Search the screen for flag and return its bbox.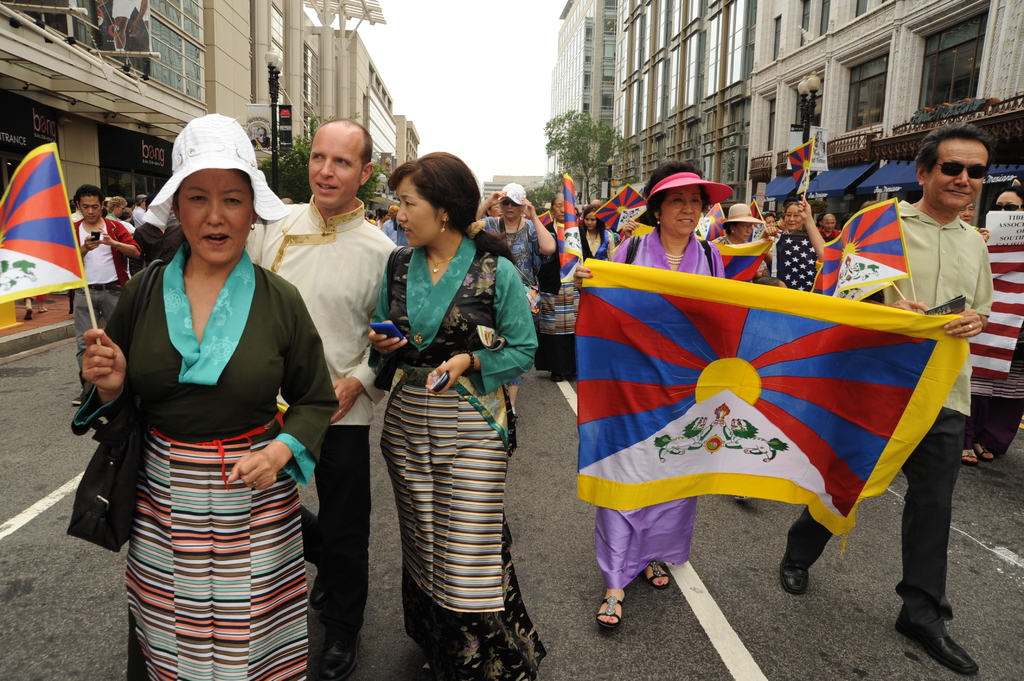
Found: Rect(564, 174, 586, 262).
